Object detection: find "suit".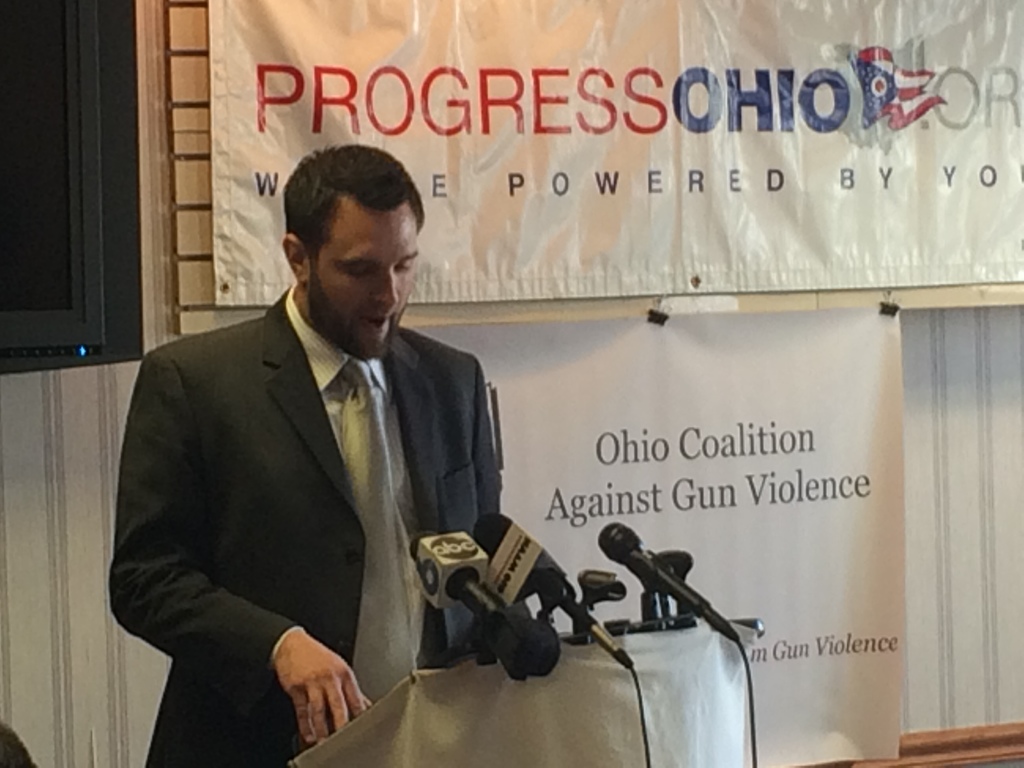
bbox=(118, 228, 527, 740).
